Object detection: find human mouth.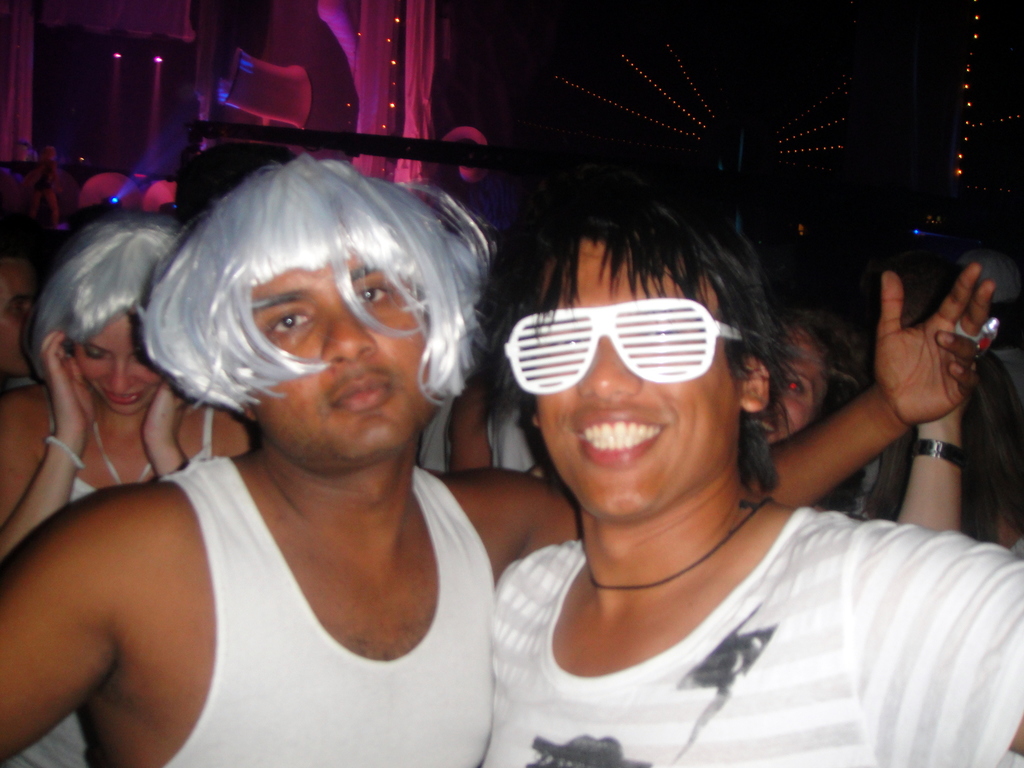
box(99, 388, 143, 404).
